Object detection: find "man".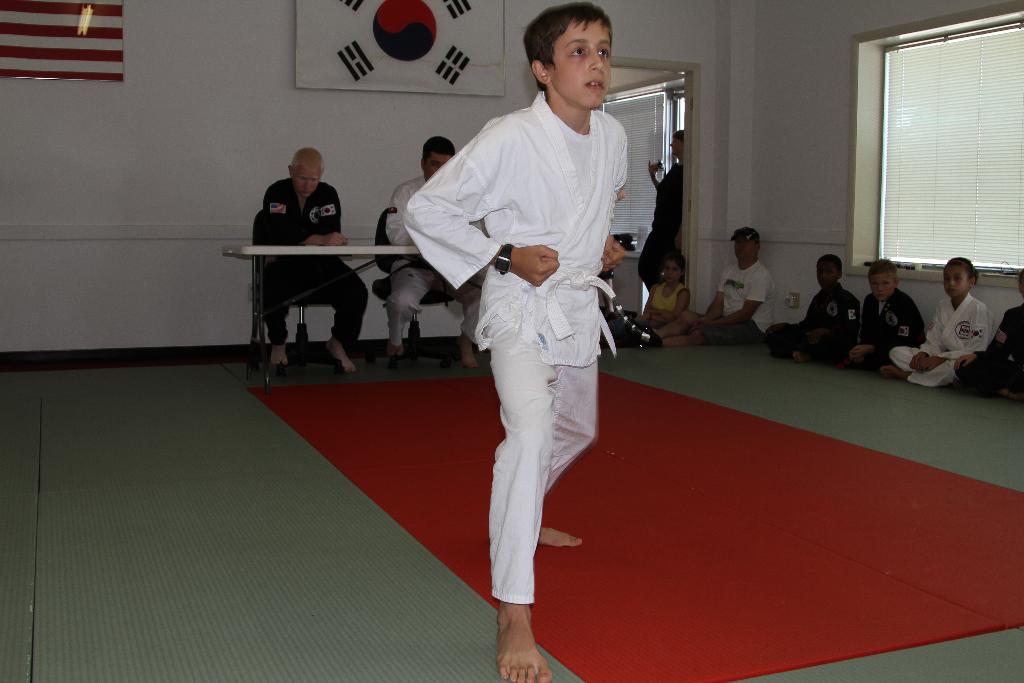
{"left": 619, "top": 227, "right": 781, "bottom": 334}.
